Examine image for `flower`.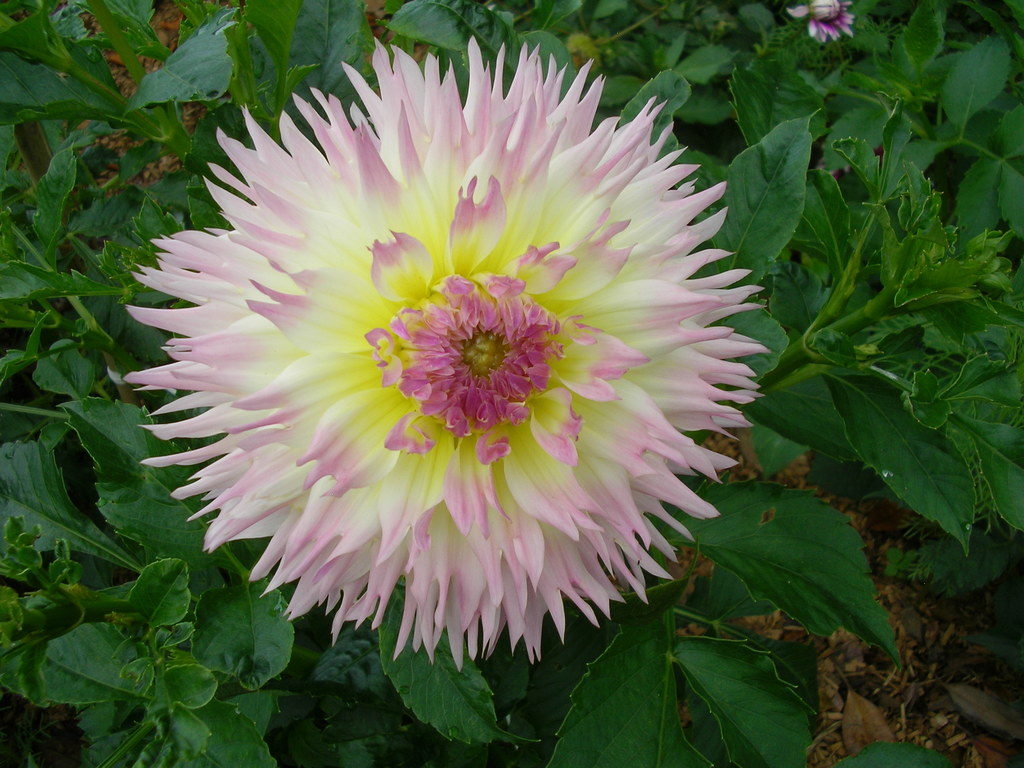
Examination result: l=127, t=71, r=742, b=674.
